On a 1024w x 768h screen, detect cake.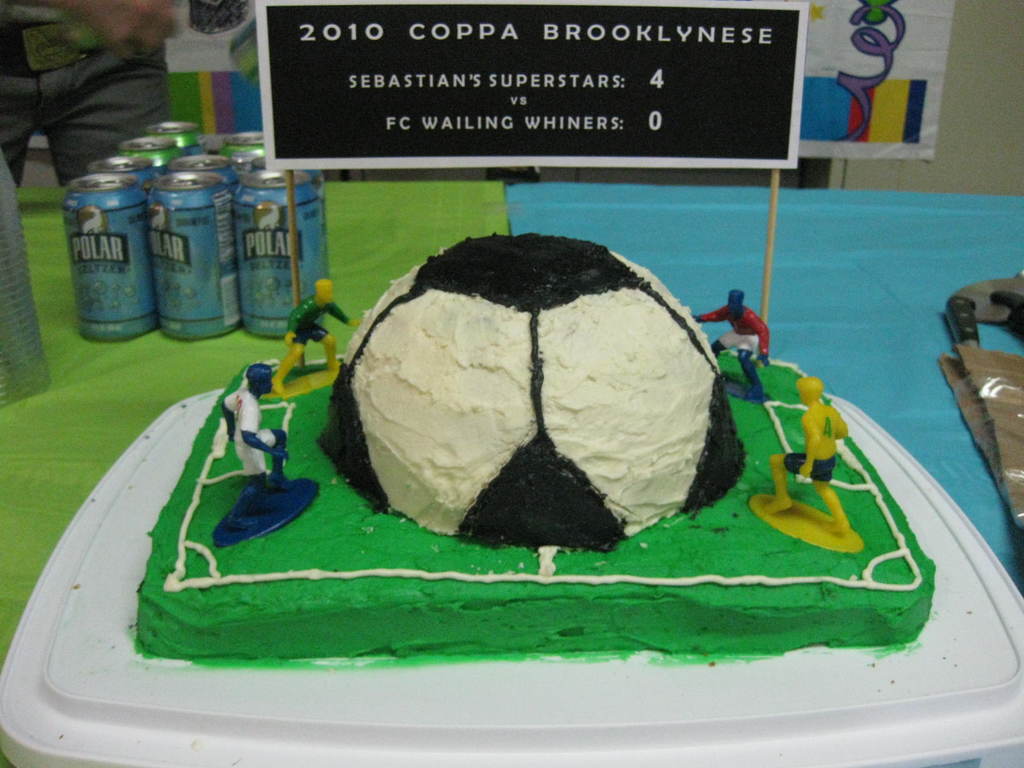
{"left": 137, "top": 232, "right": 935, "bottom": 661}.
